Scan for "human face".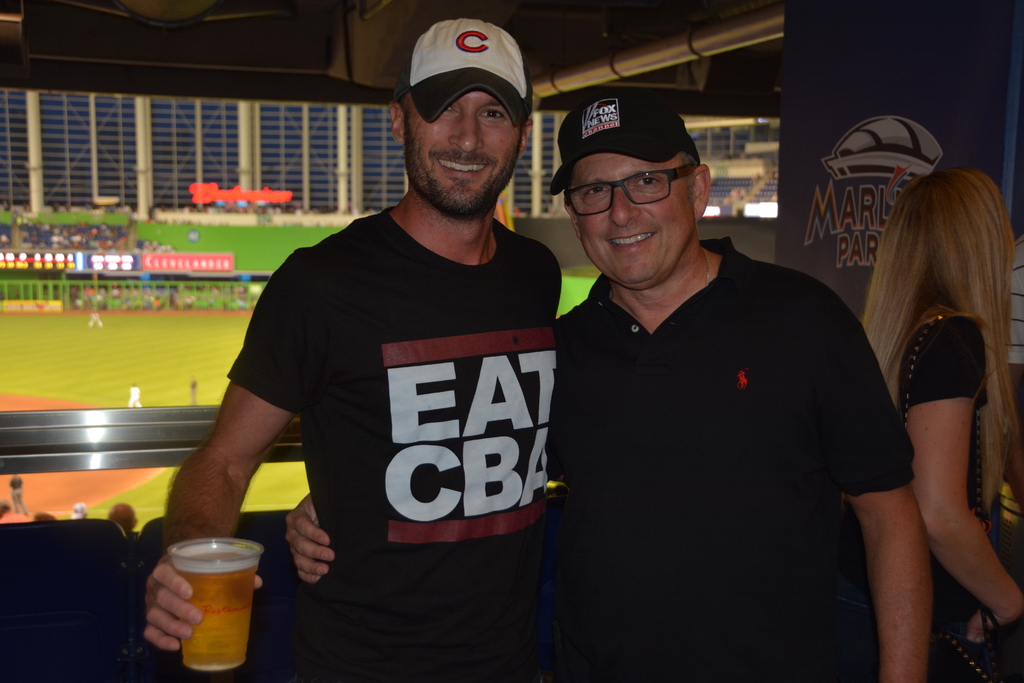
Scan result: 569, 147, 687, 284.
